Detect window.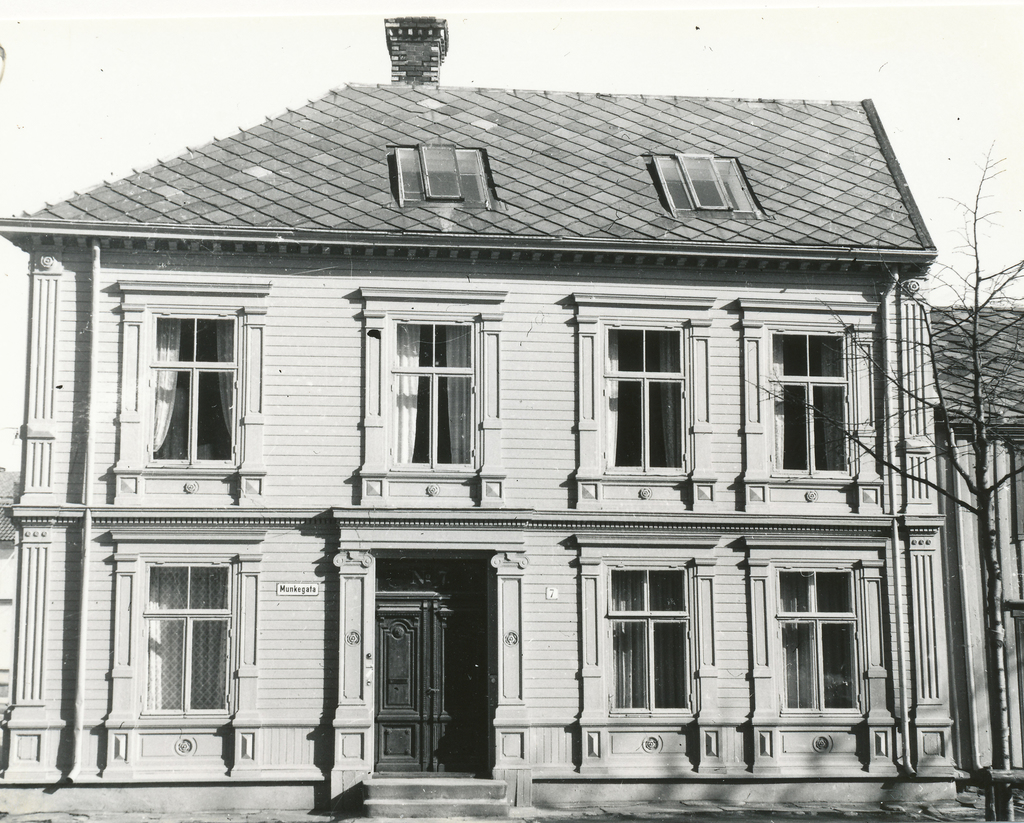
Detected at [left=604, top=322, right=691, bottom=472].
